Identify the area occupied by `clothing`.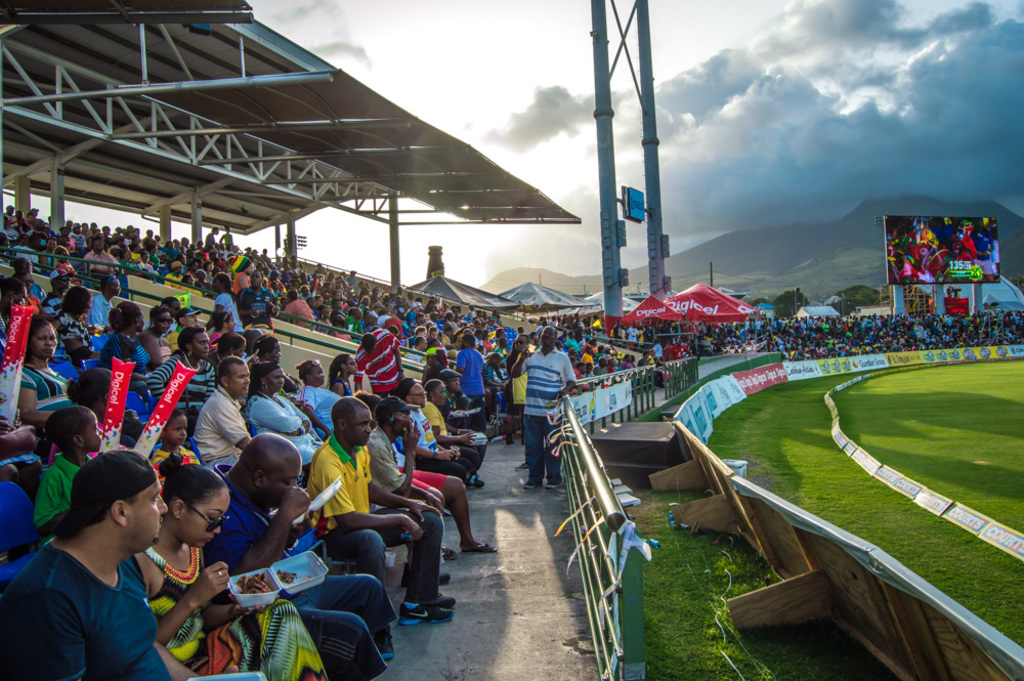
Area: rect(358, 425, 419, 508).
